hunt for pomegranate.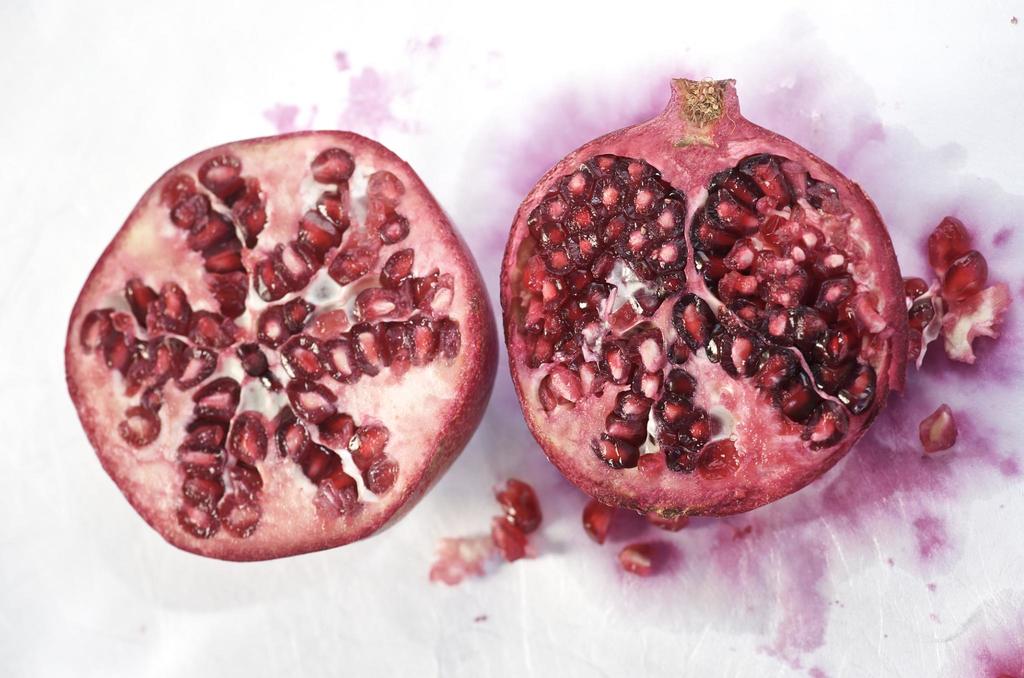
Hunted down at left=929, top=212, right=973, bottom=270.
